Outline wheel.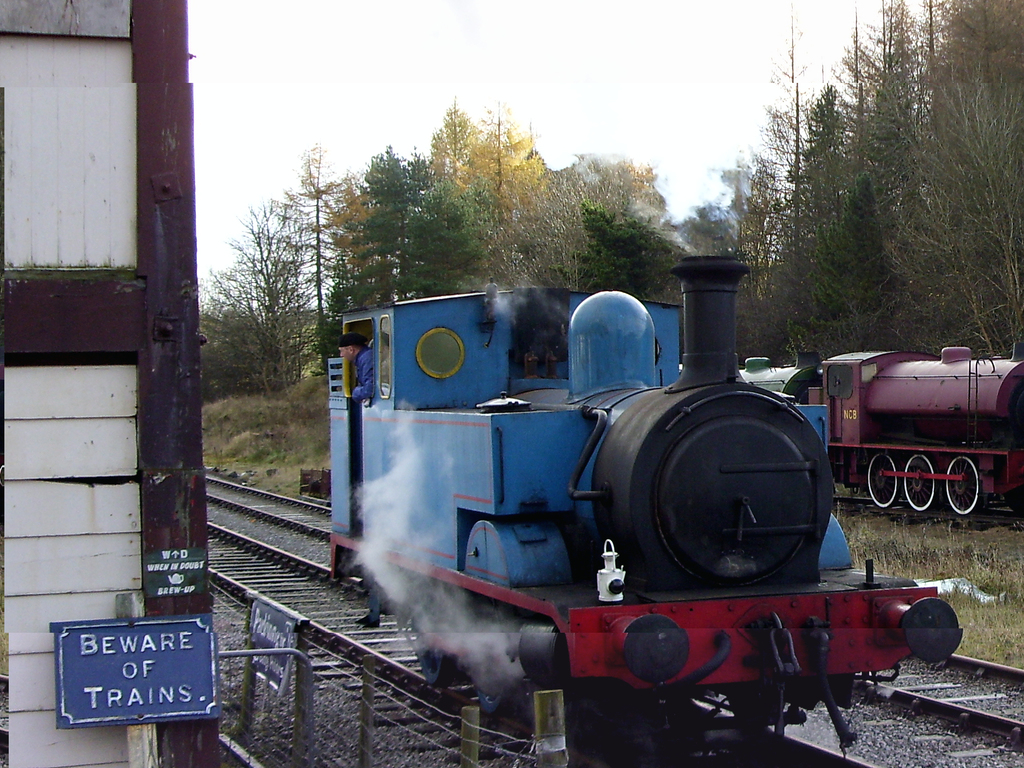
Outline: BBox(730, 680, 794, 728).
